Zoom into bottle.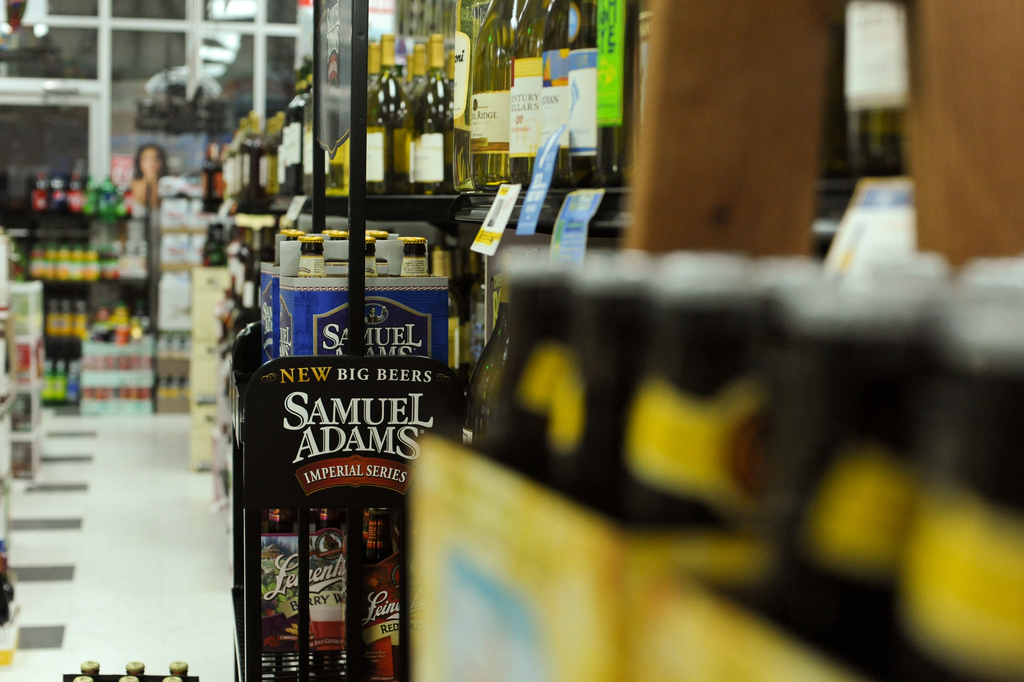
Zoom target: bbox=(368, 35, 417, 193).
